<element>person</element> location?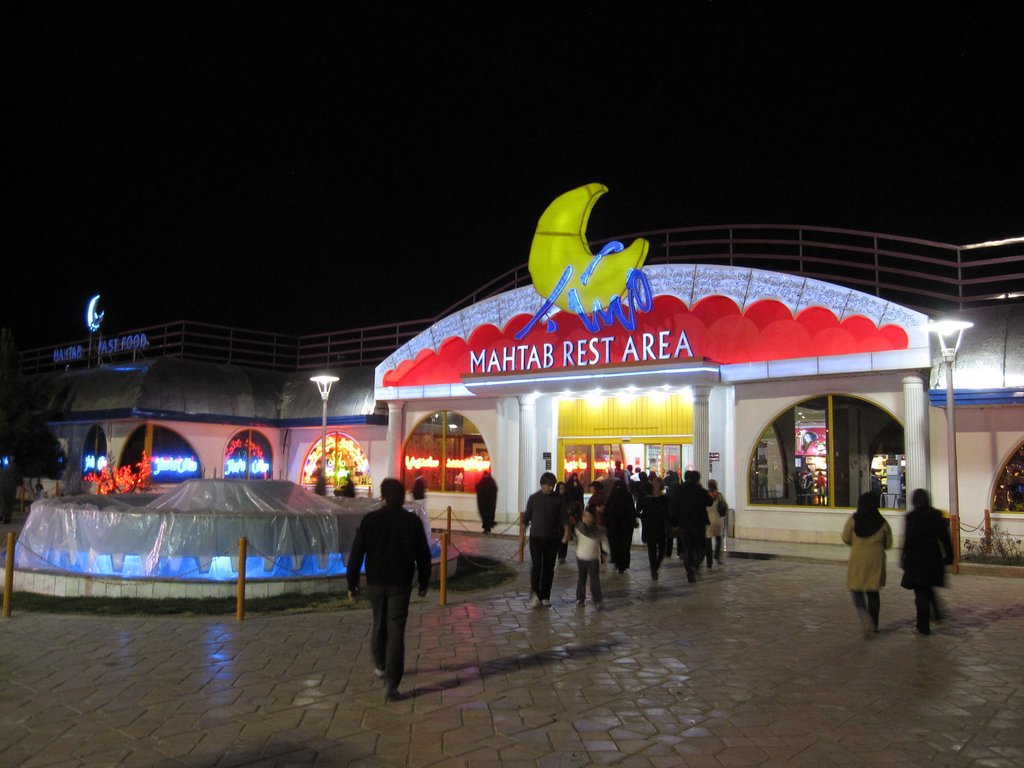
x1=334 y1=474 x2=355 y2=501
